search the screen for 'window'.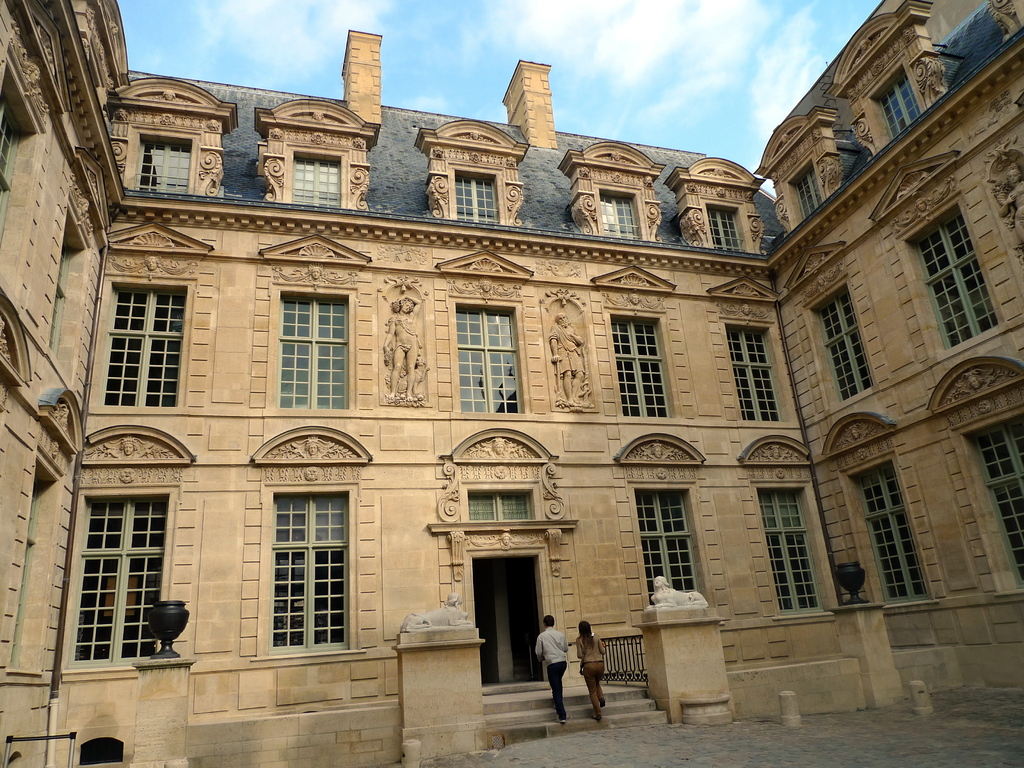
Found at [left=130, top=134, right=201, bottom=199].
